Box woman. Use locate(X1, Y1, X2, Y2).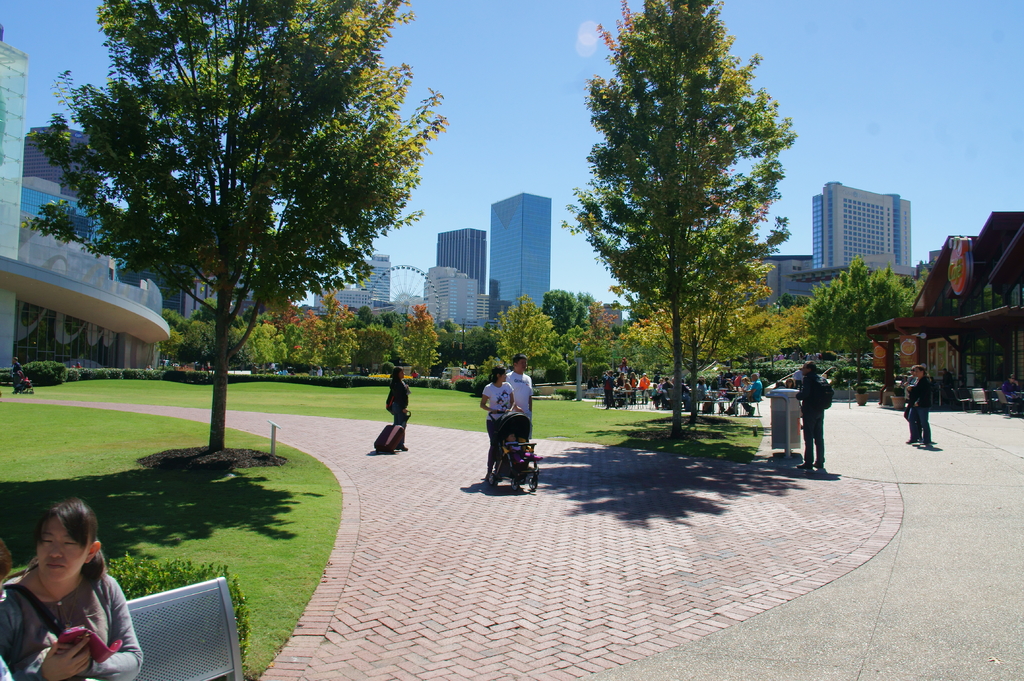
locate(631, 371, 639, 405).
